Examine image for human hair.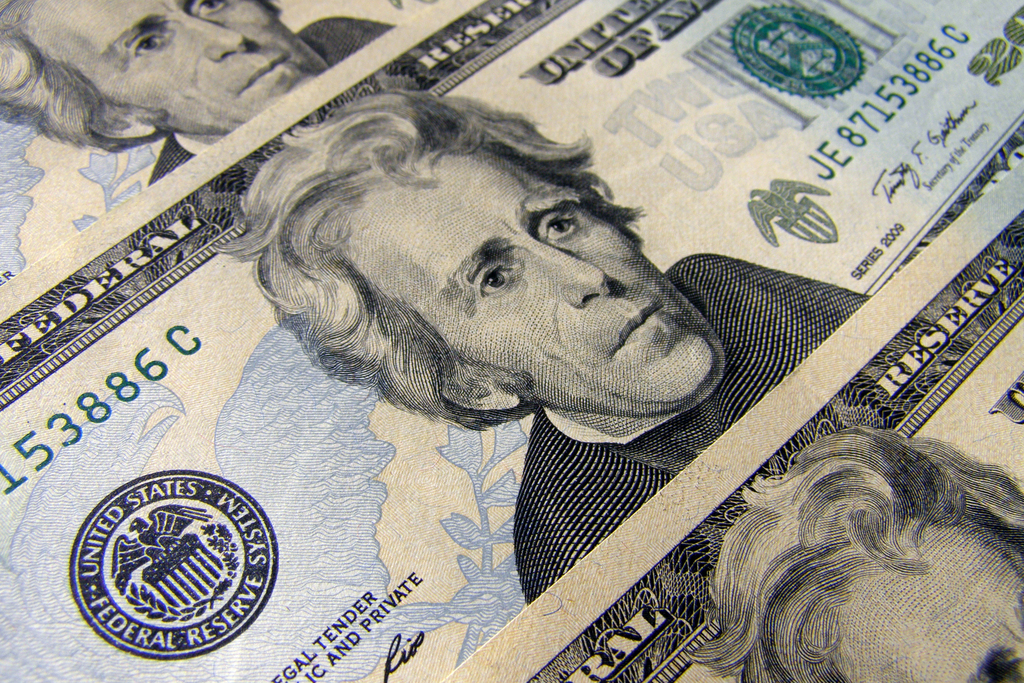
Examination result: (679, 427, 1023, 682).
